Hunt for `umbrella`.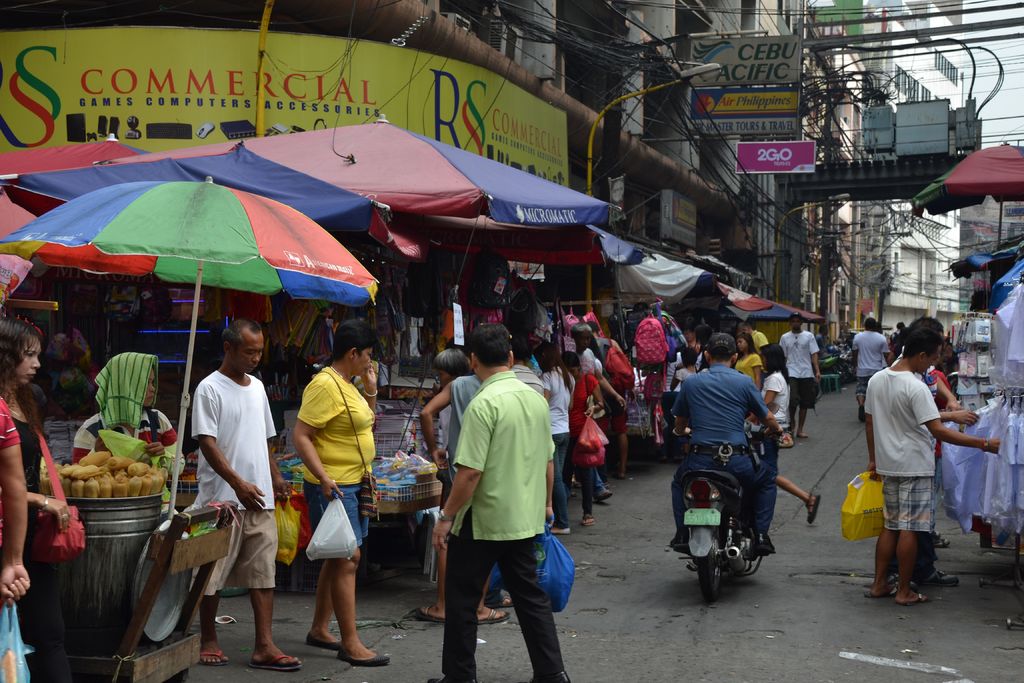
Hunted down at <box>0,134,152,239</box>.
